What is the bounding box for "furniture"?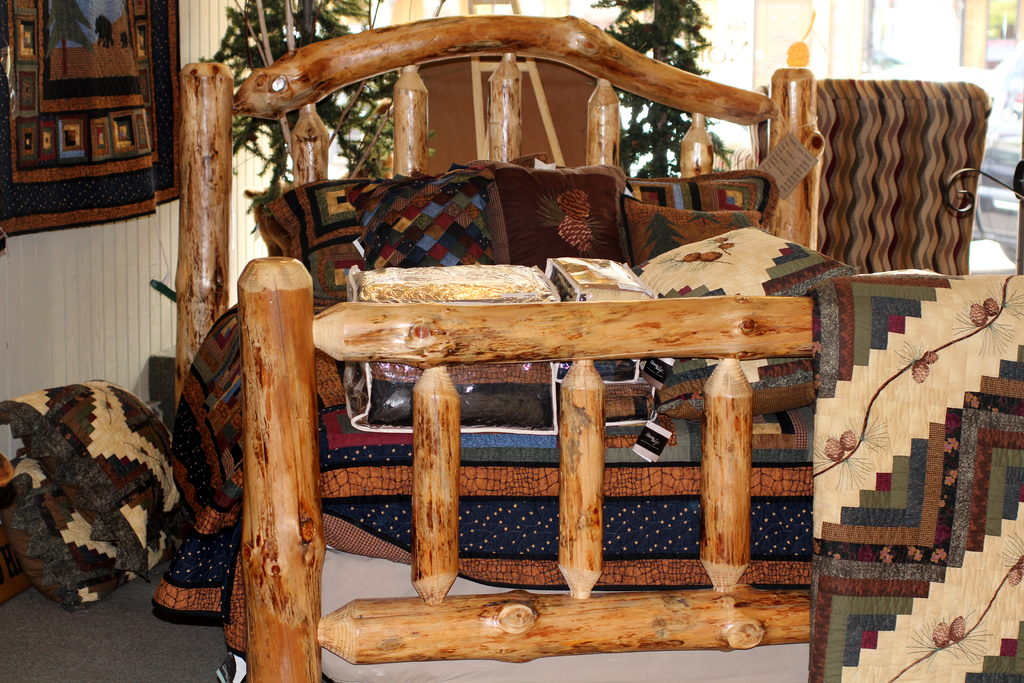
(x1=813, y1=78, x2=982, y2=274).
